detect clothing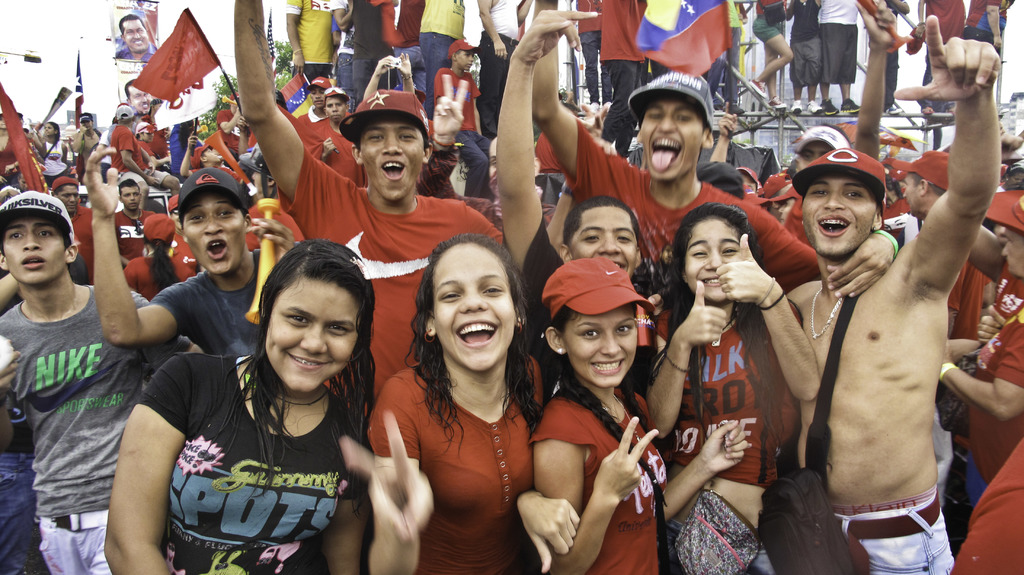
34,133,72,189
